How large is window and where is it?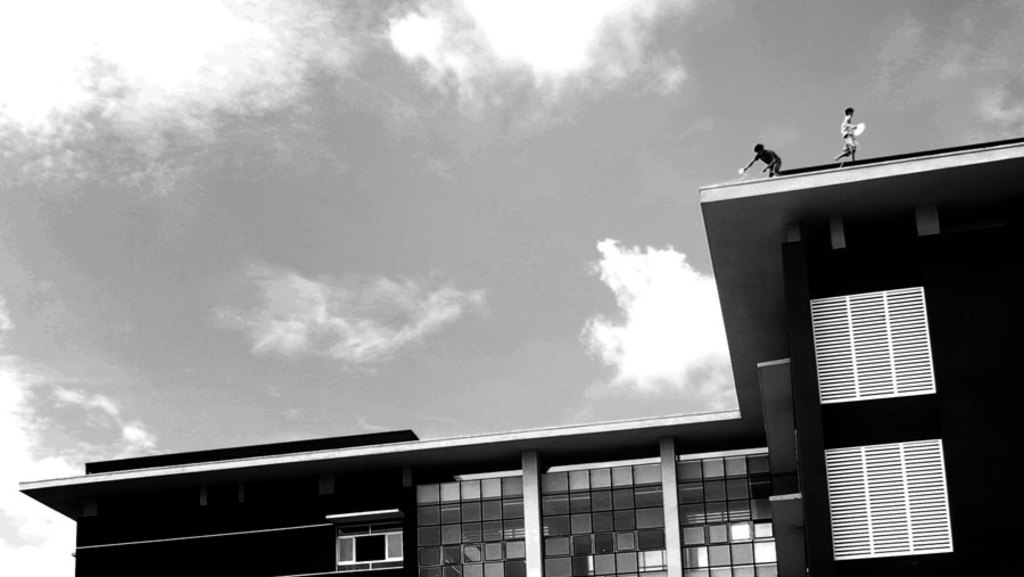
Bounding box: 828:409:957:550.
